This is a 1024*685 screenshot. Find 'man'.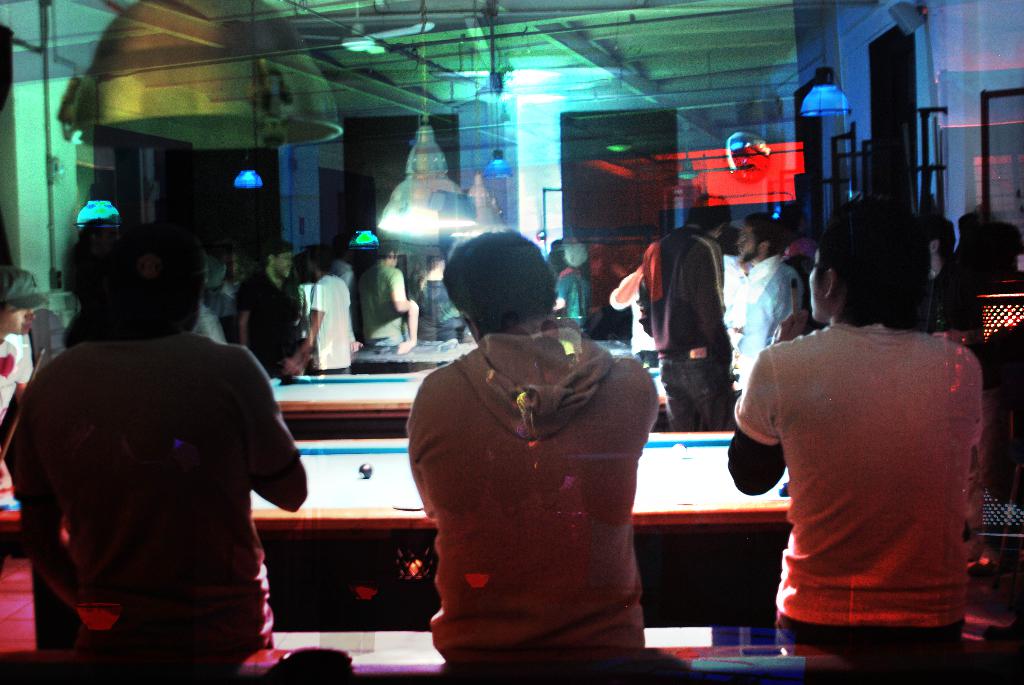
Bounding box: bbox=(598, 240, 650, 356).
